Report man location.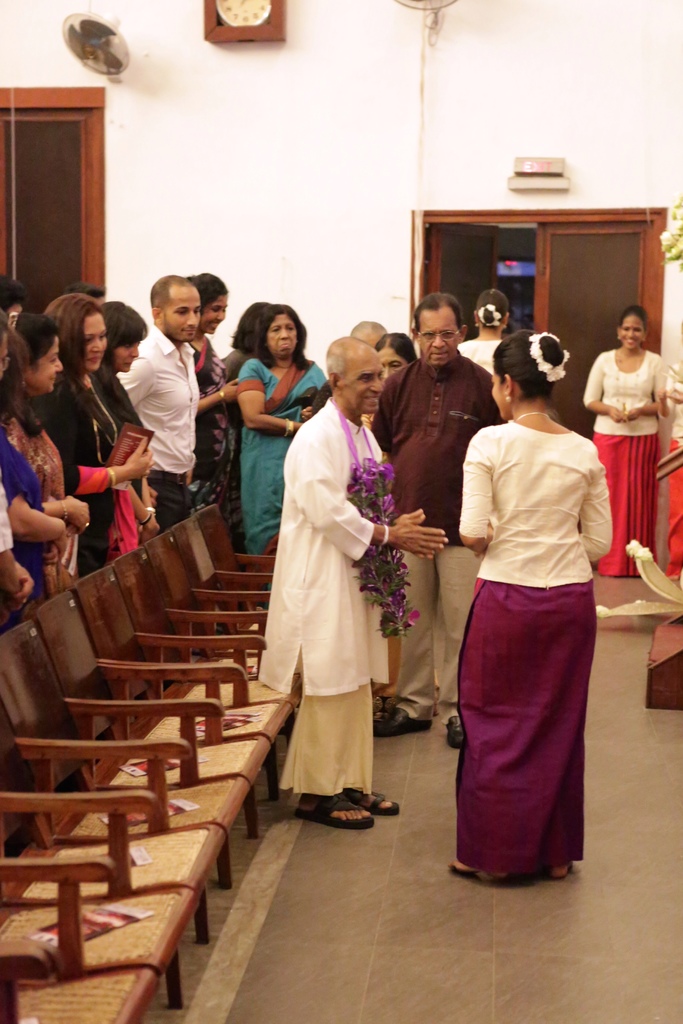
Report: bbox=(368, 289, 504, 749).
